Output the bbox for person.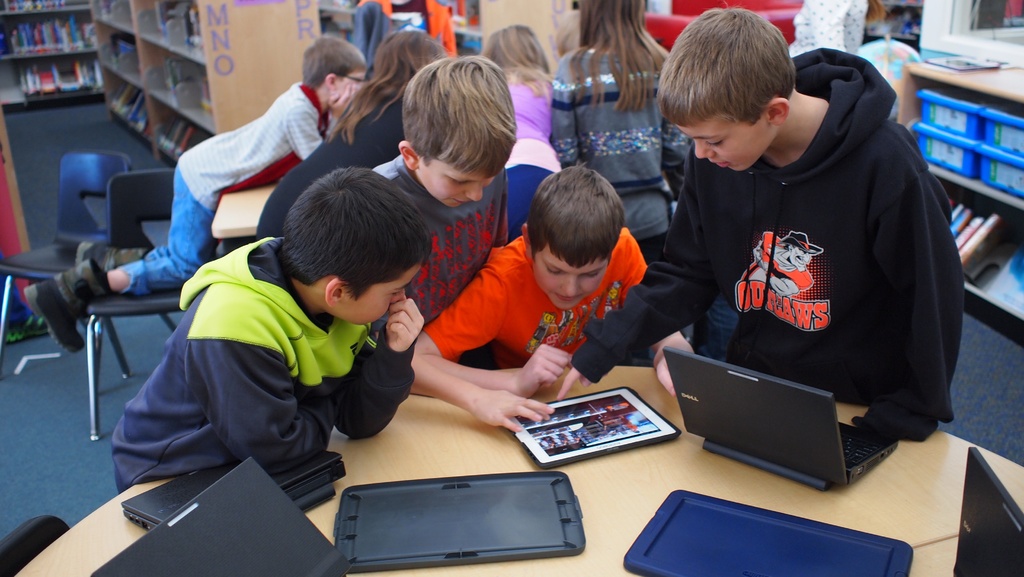
408,162,659,398.
